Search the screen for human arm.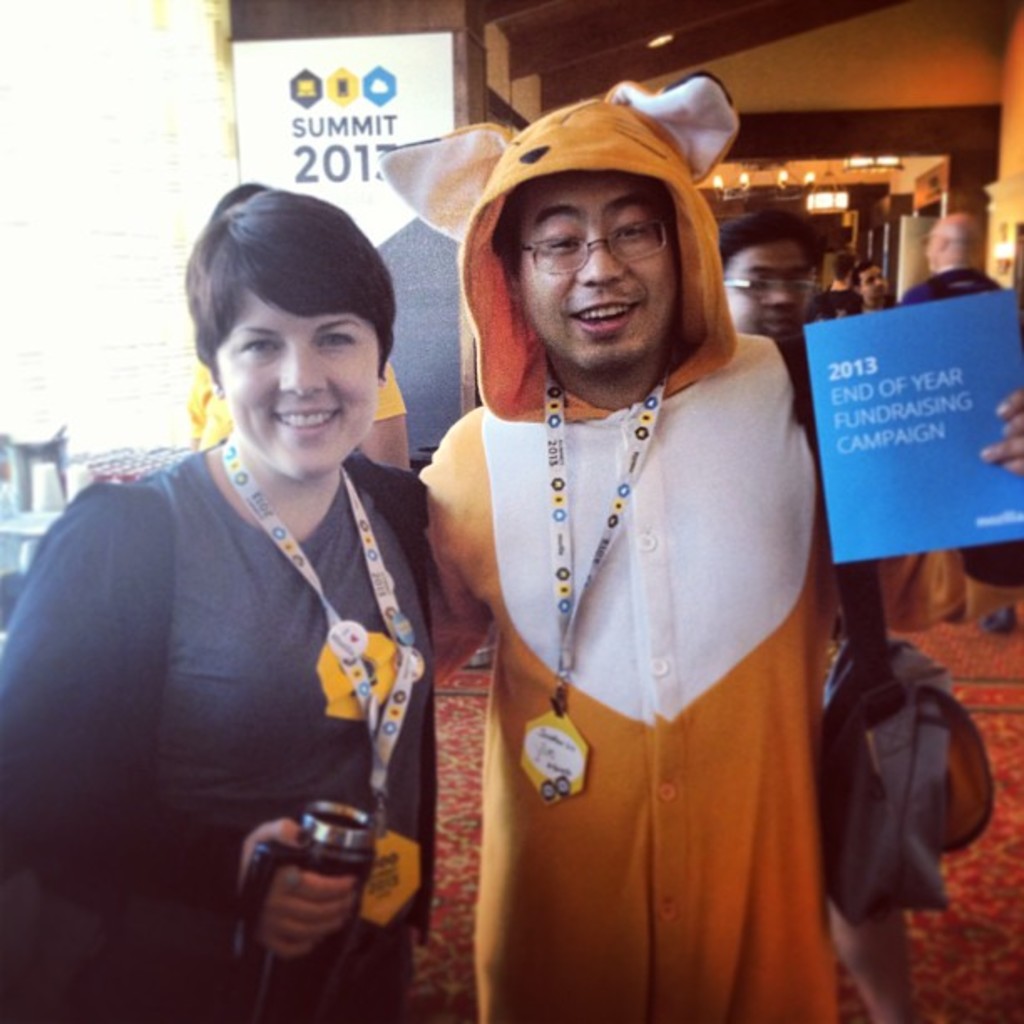
Found at {"left": 970, "top": 375, "right": 1022, "bottom": 480}.
